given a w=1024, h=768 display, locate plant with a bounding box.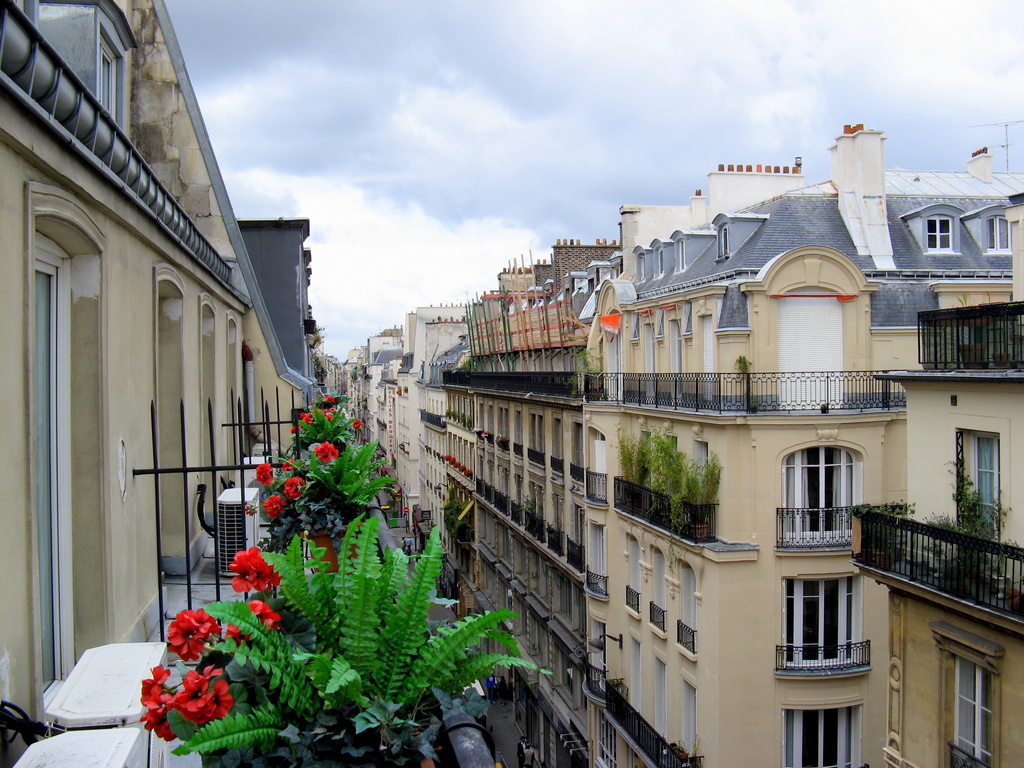
Located: detection(459, 413, 470, 428).
